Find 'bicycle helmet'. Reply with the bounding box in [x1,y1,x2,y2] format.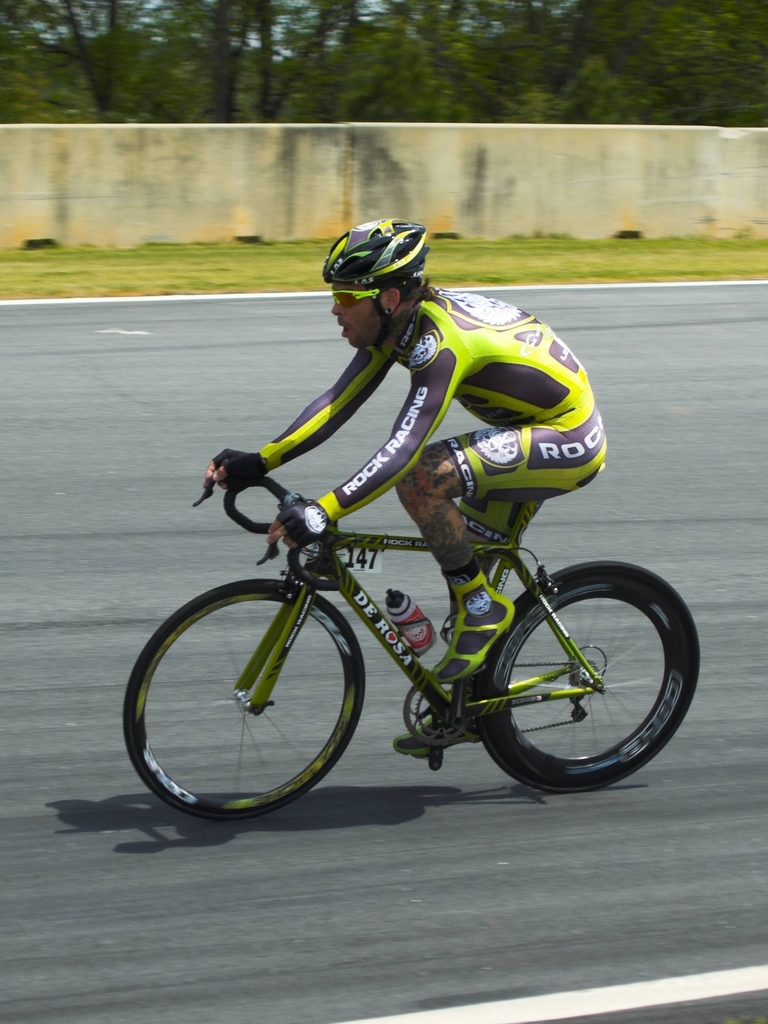
[318,221,423,300].
